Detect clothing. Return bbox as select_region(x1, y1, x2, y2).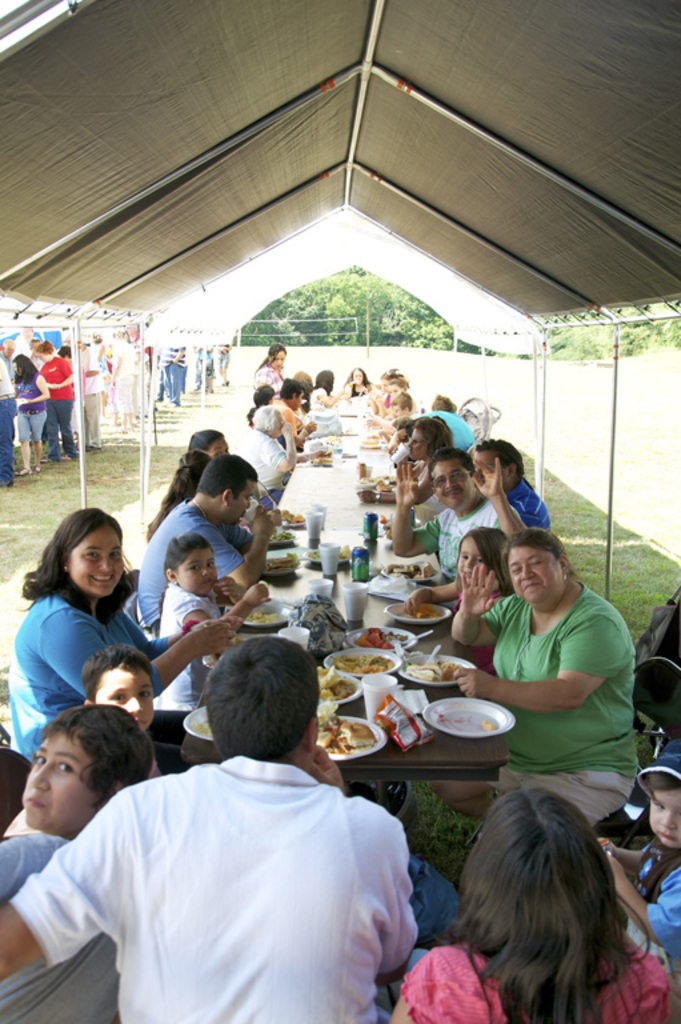
select_region(59, 345, 100, 431).
